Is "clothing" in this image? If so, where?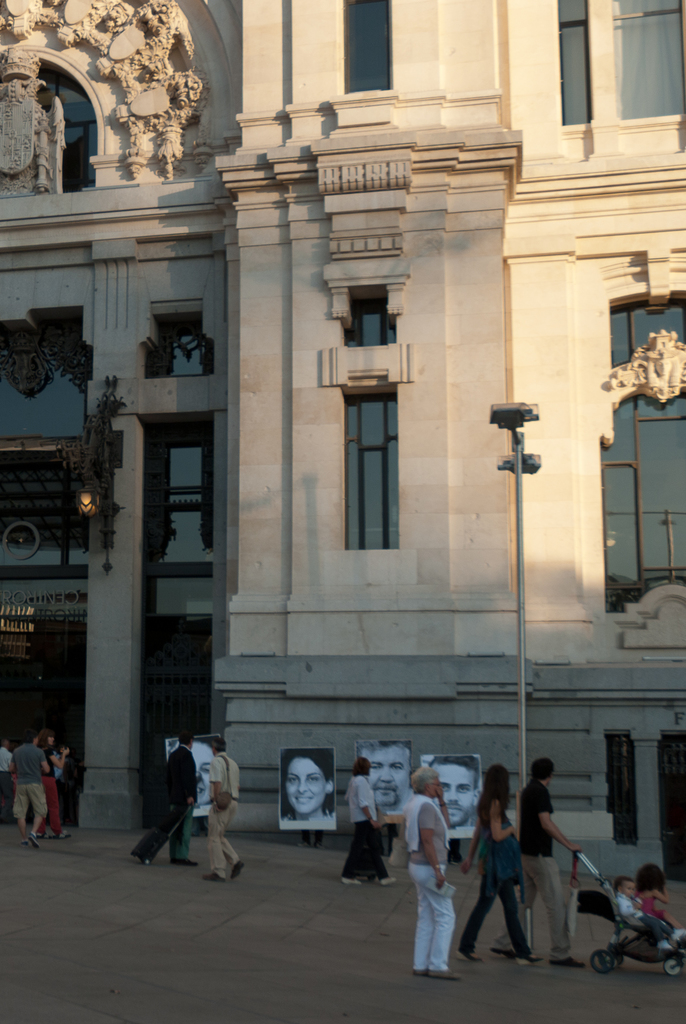
Yes, at [404,785,475,968].
